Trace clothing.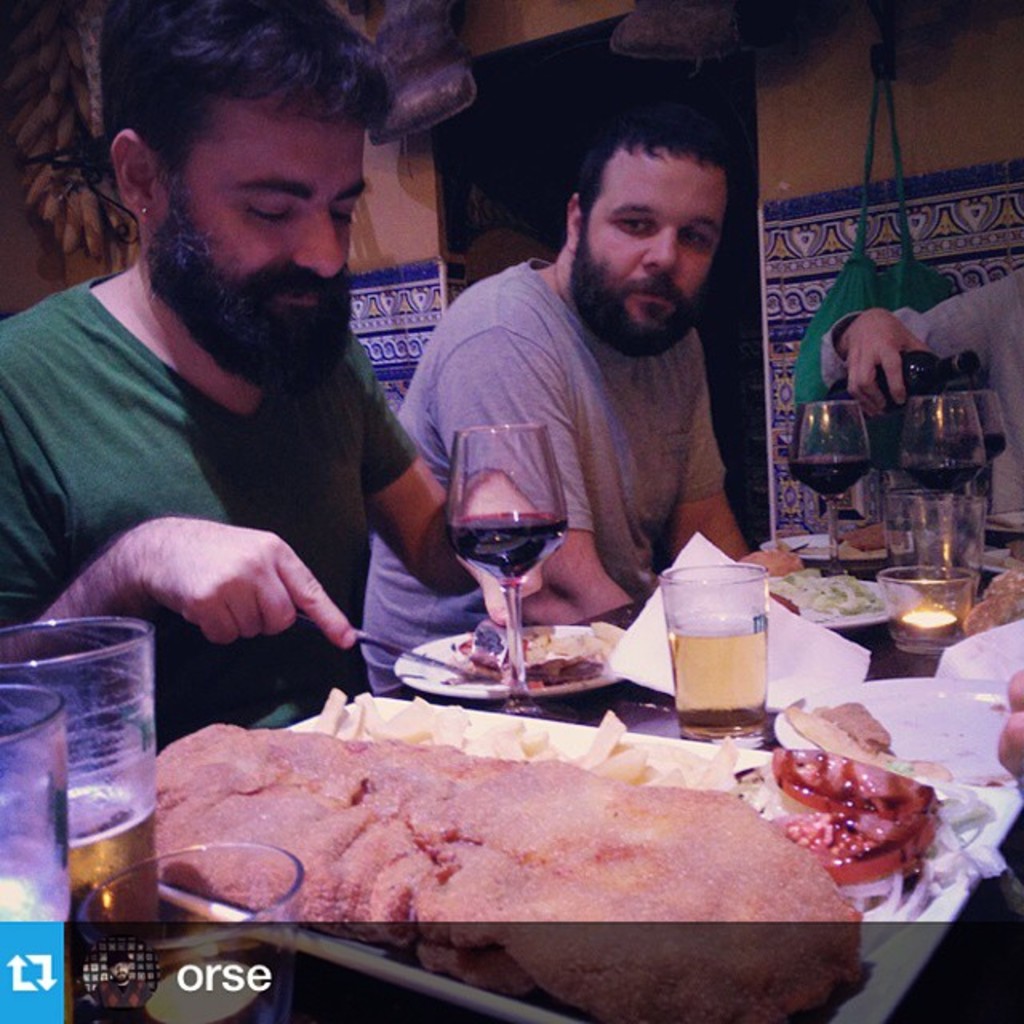
Traced to select_region(822, 261, 1022, 515).
